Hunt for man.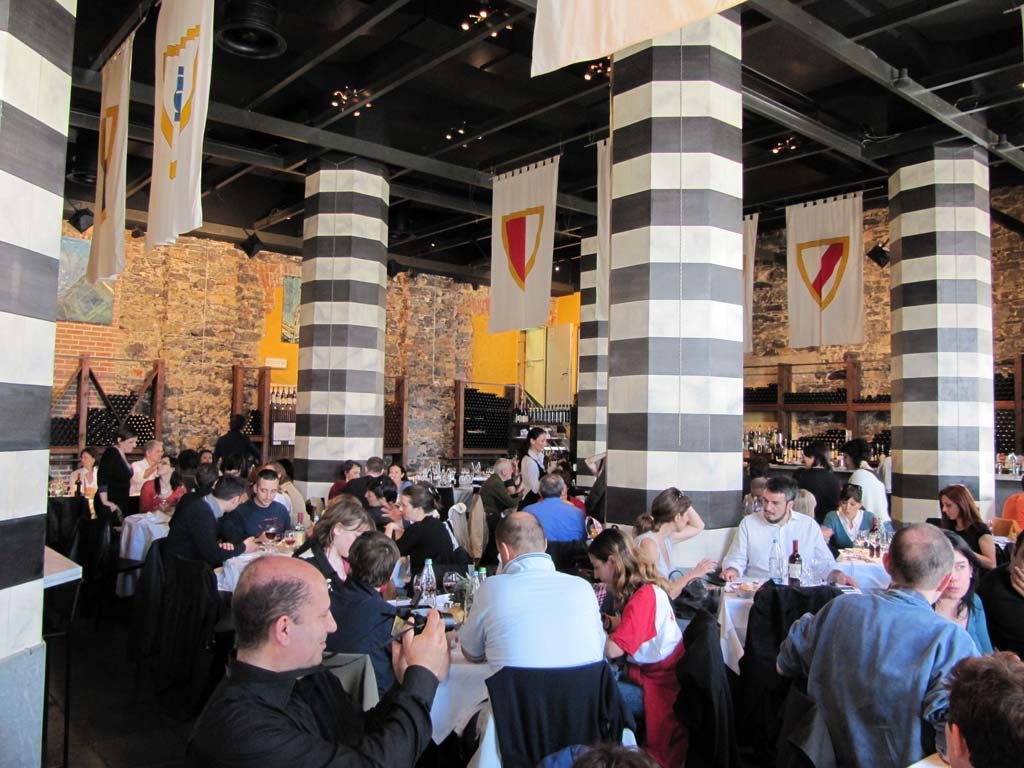
Hunted down at region(480, 458, 522, 531).
